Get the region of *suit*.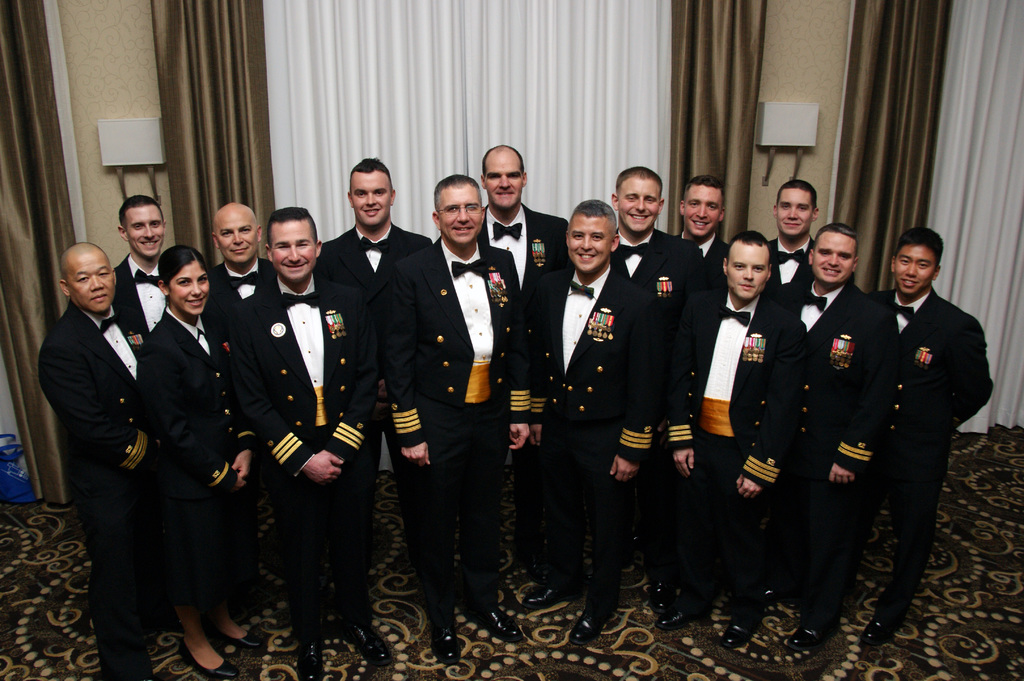
bbox(211, 258, 281, 313).
